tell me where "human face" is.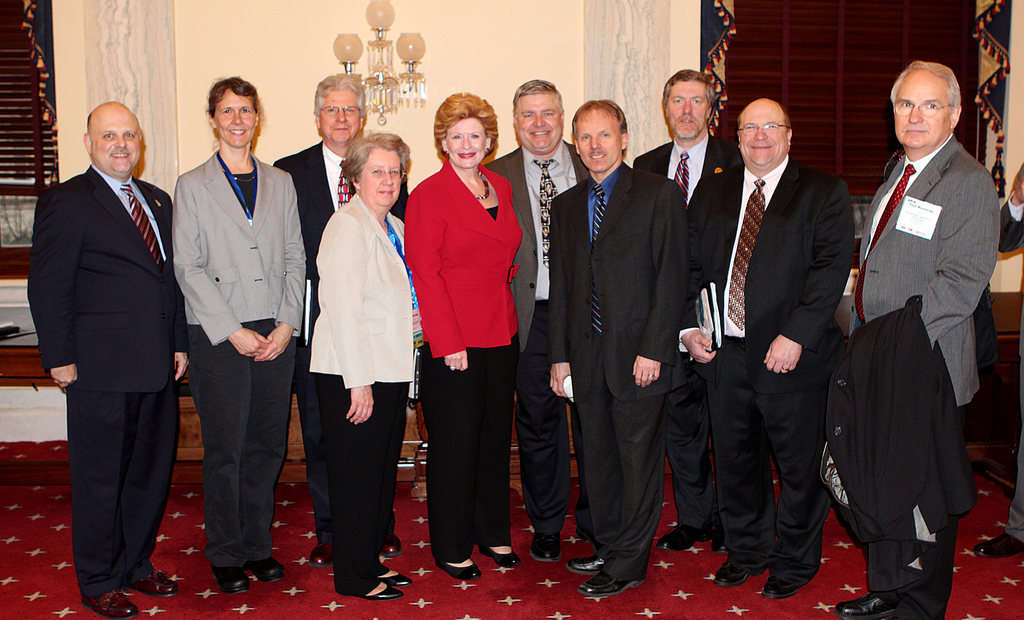
"human face" is at bbox(664, 78, 708, 136).
